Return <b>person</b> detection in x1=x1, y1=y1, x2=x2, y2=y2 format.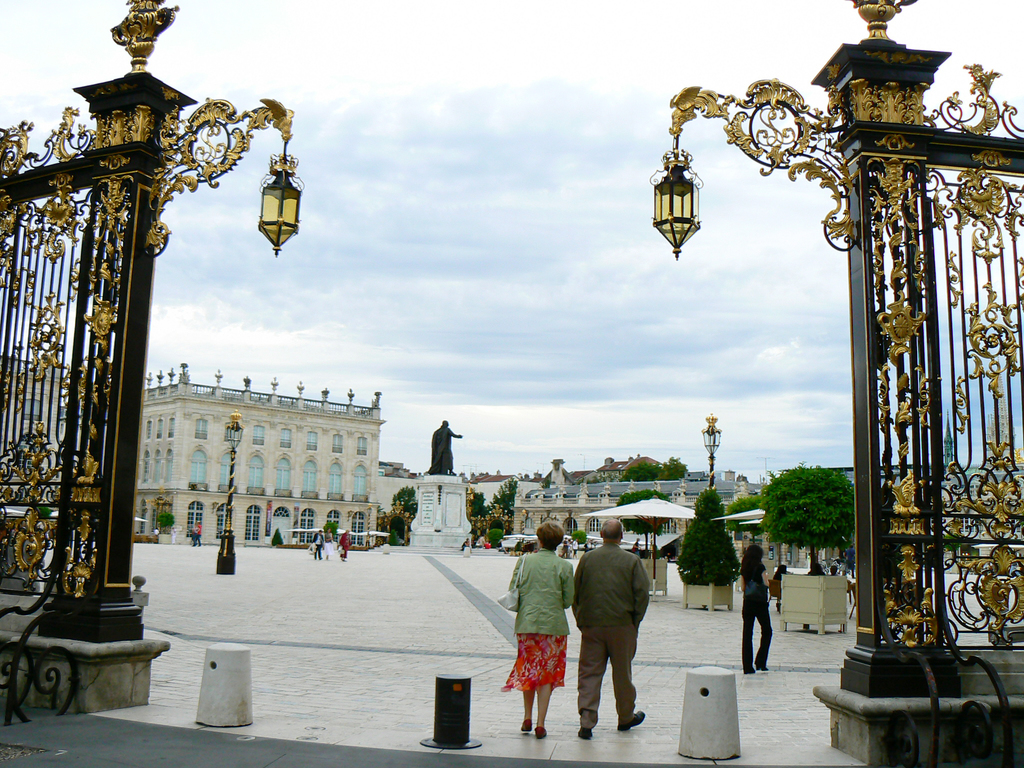
x1=426, y1=420, x2=463, y2=474.
